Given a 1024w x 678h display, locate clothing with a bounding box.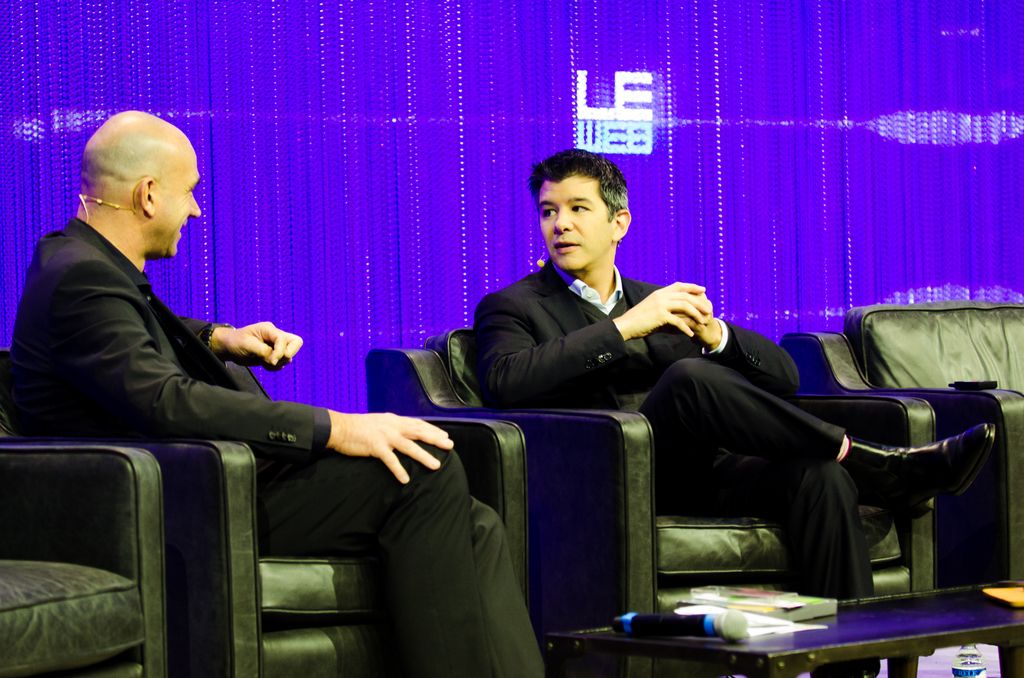
Located: [1, 207, 561, 677].
